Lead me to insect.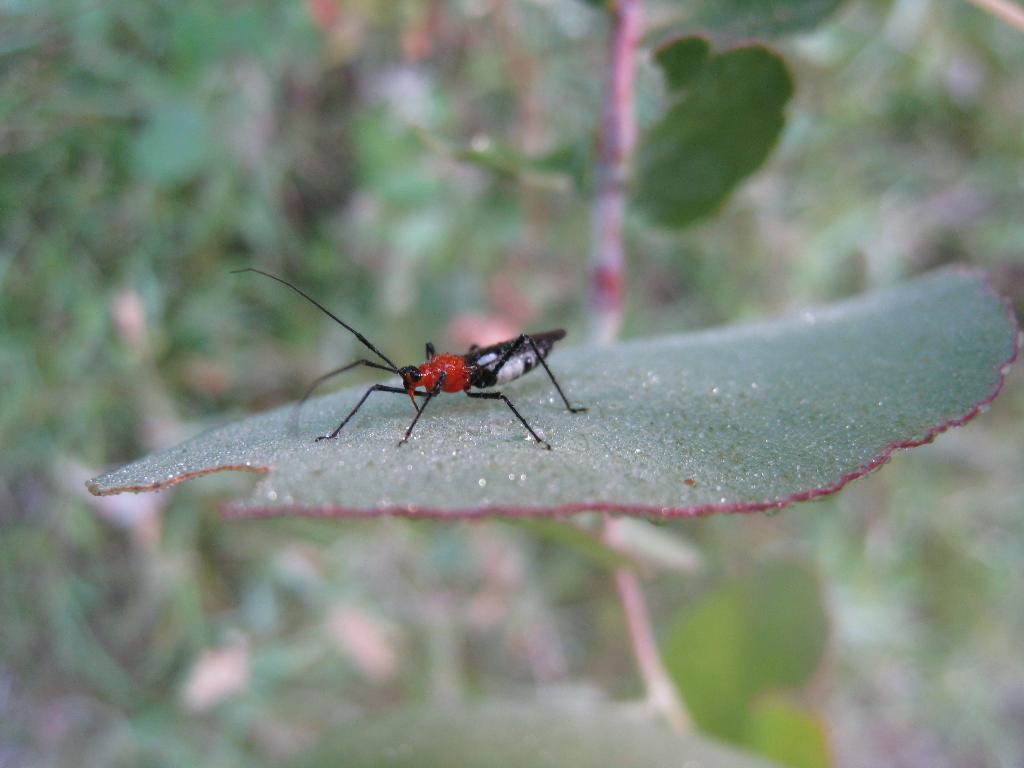
Lead to [228, 268, 584, 451].
